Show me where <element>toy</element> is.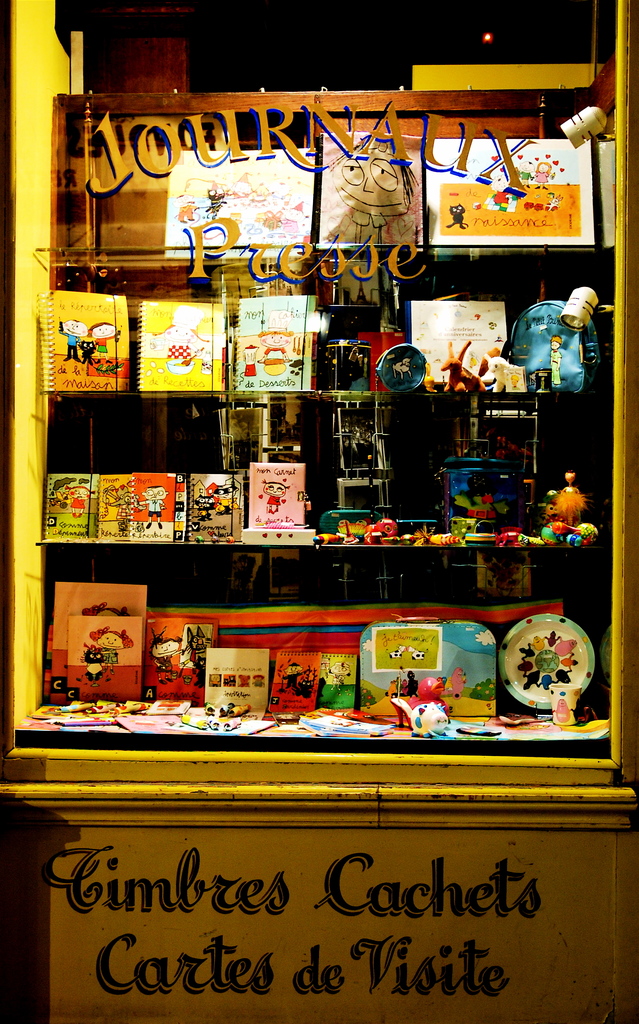
<element>toy</element> is at 374,341,436,392.
